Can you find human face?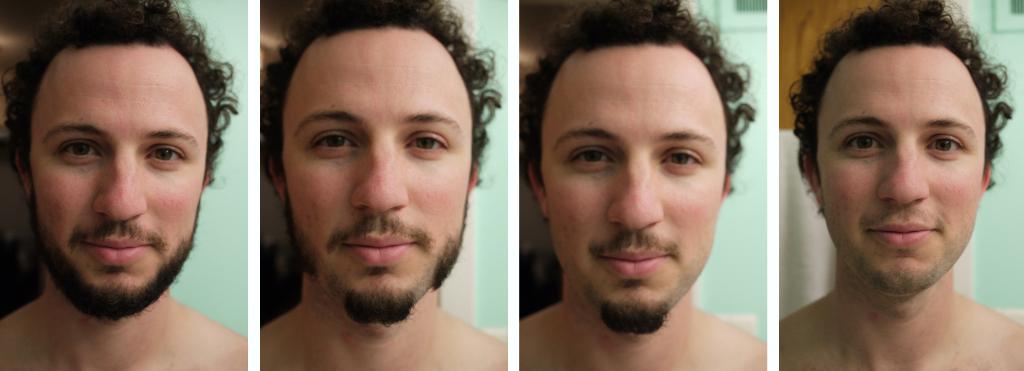
Yes, bounding box: [left=284, top=28, right=472, bottom=323].
